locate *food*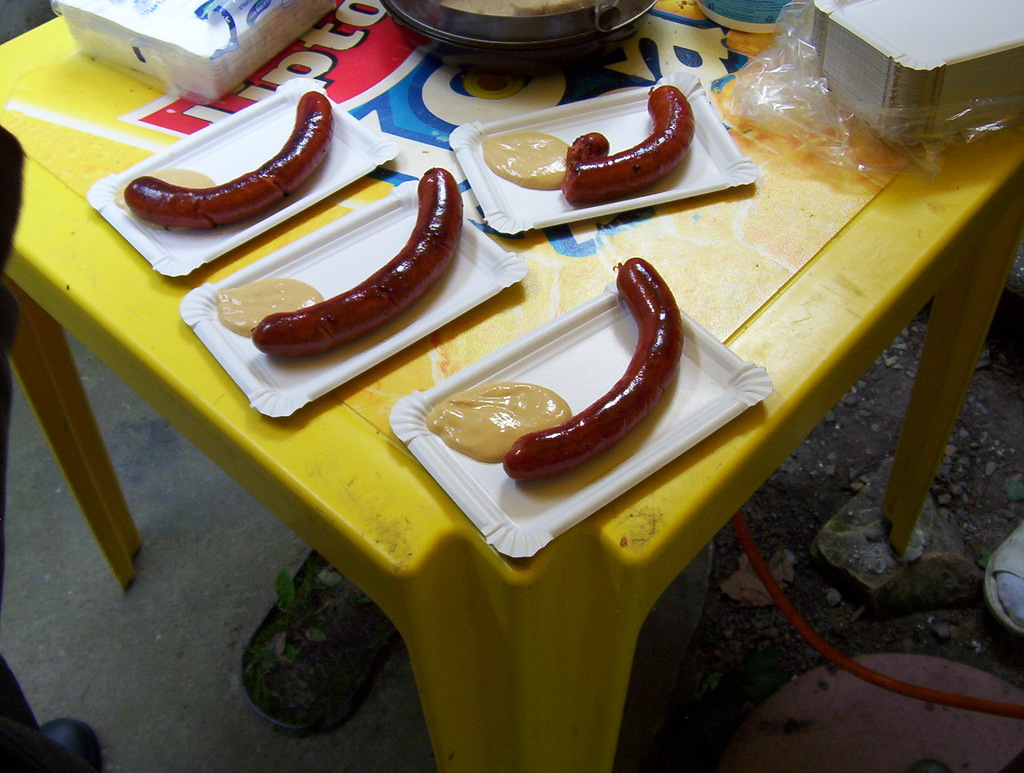
[477,131,585,192]
